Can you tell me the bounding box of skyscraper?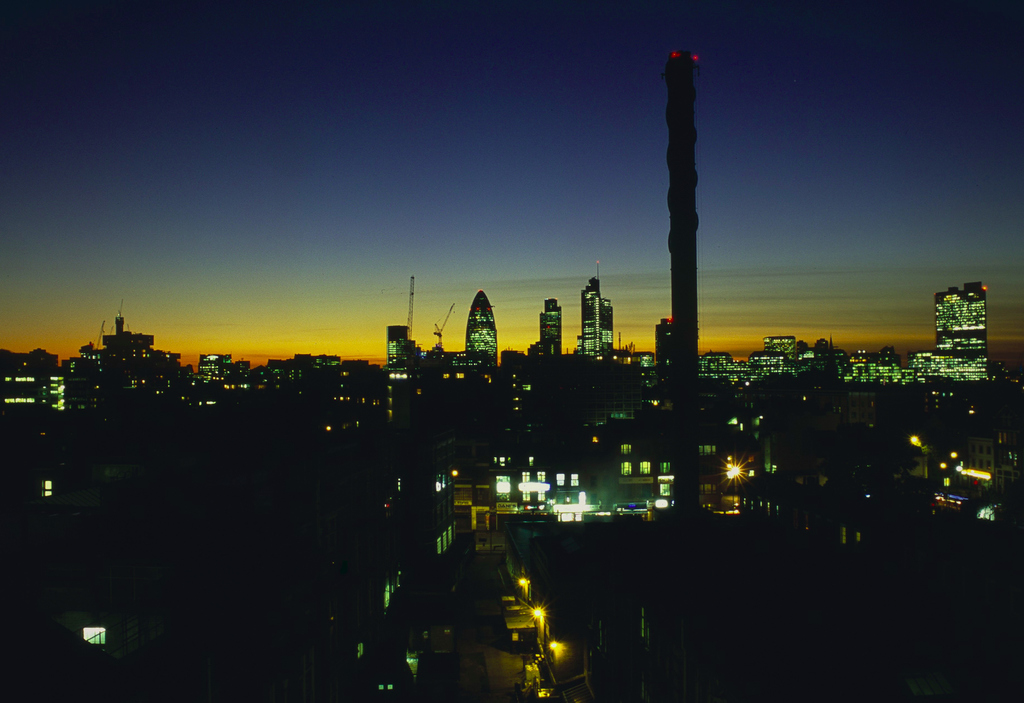
466 291 495 374.
